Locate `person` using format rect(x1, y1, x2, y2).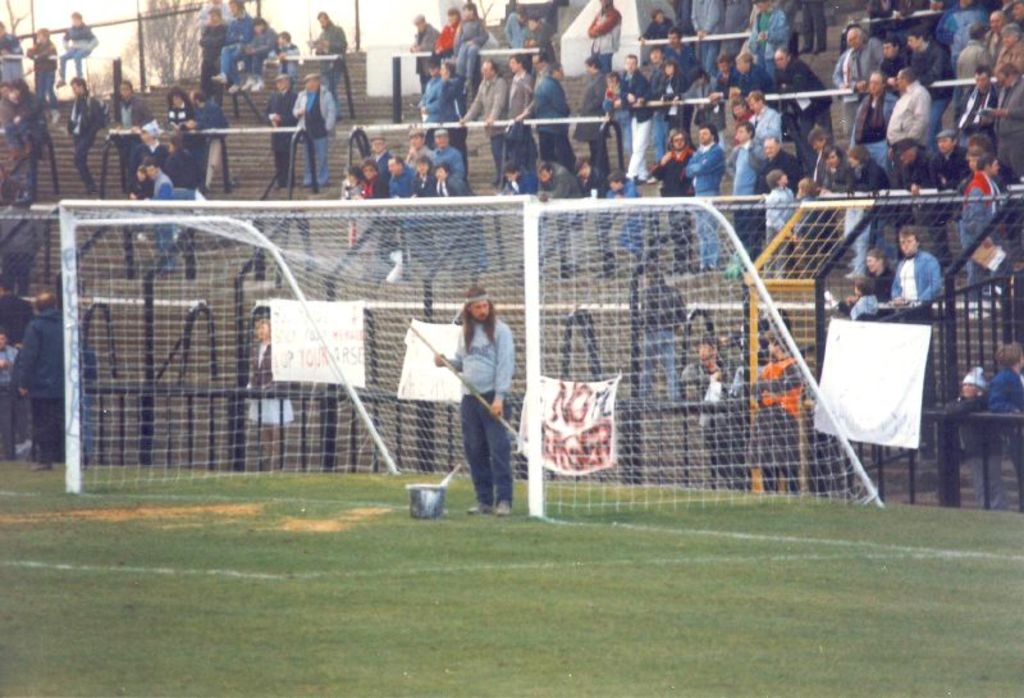
rect(998, 27, 1023, 85).
